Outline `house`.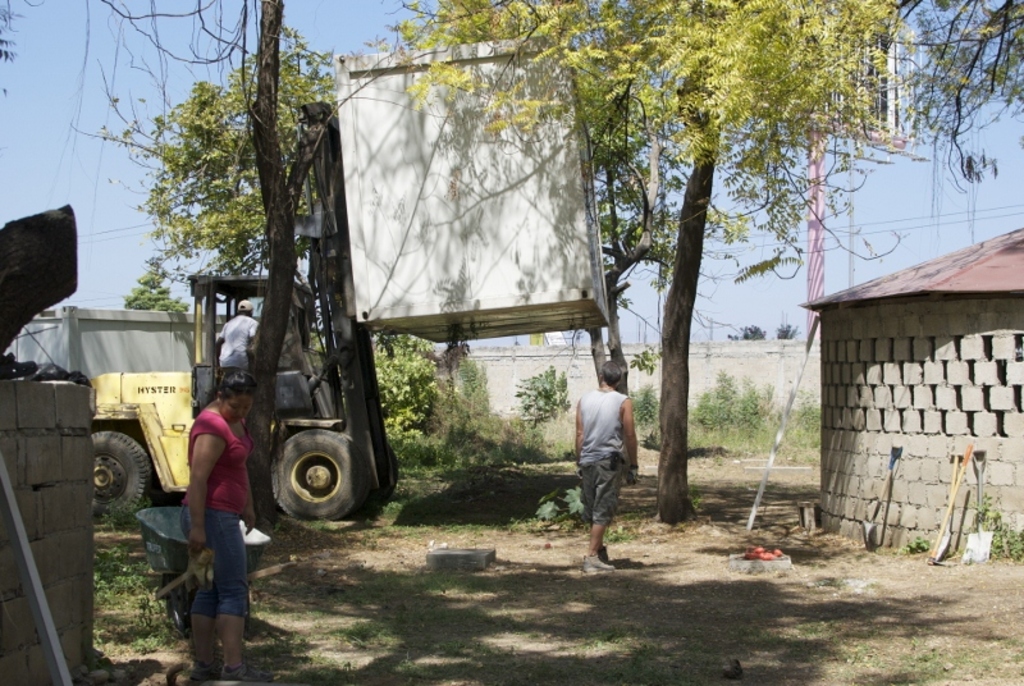
Outline: BBox(792, 192, 1023, 544).
